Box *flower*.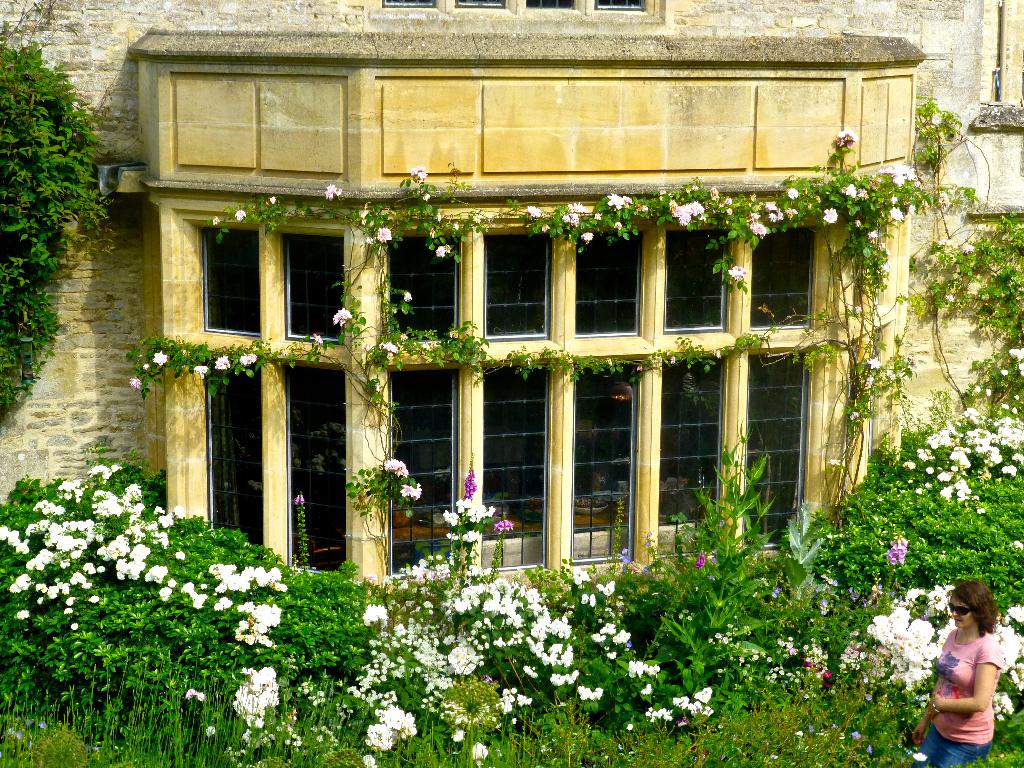
bbox=(886, 536, 904, 565).
